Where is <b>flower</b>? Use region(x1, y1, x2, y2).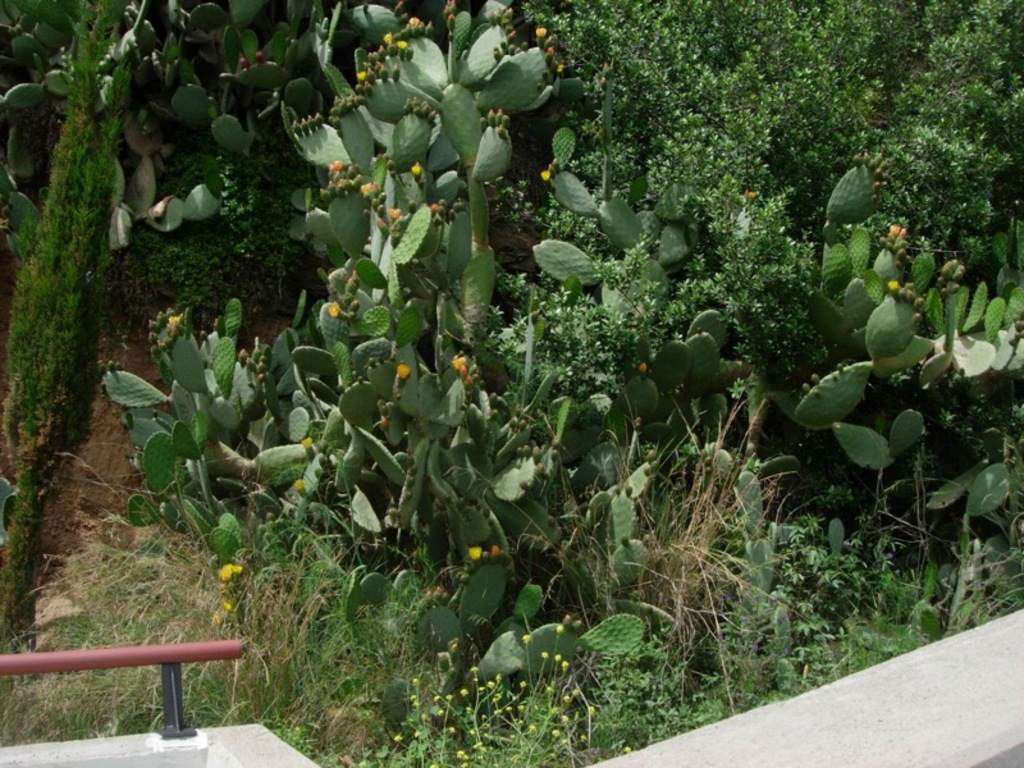
region(452, 356, 471, 383).
